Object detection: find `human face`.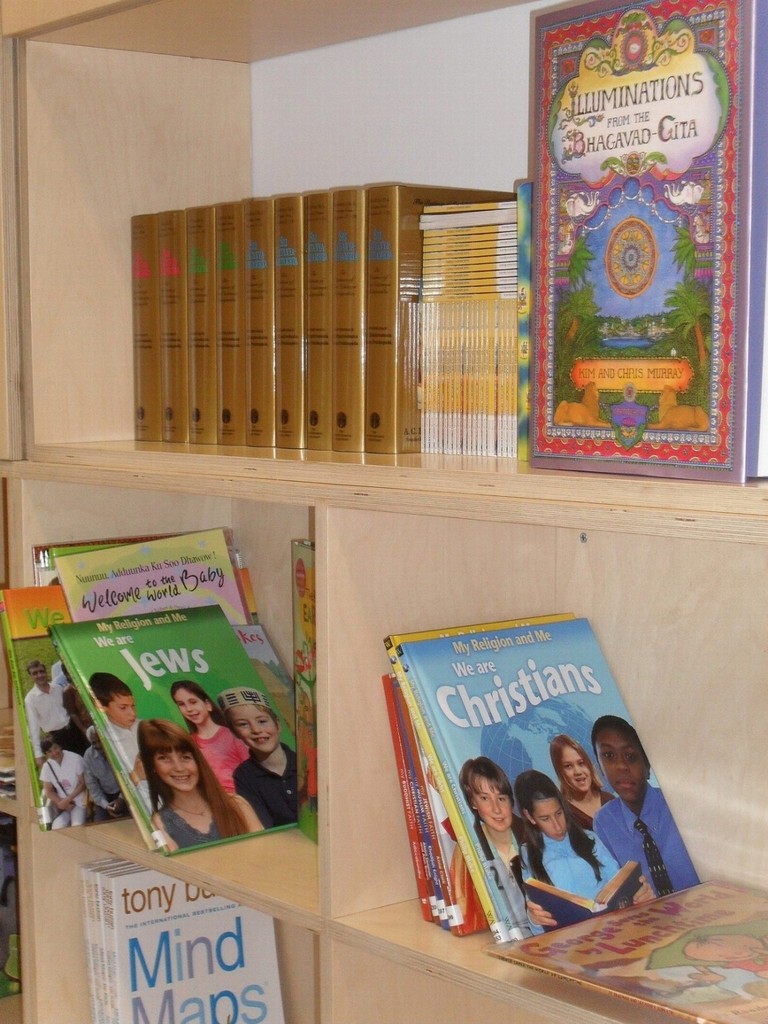
[30, 666, 49, 685].
